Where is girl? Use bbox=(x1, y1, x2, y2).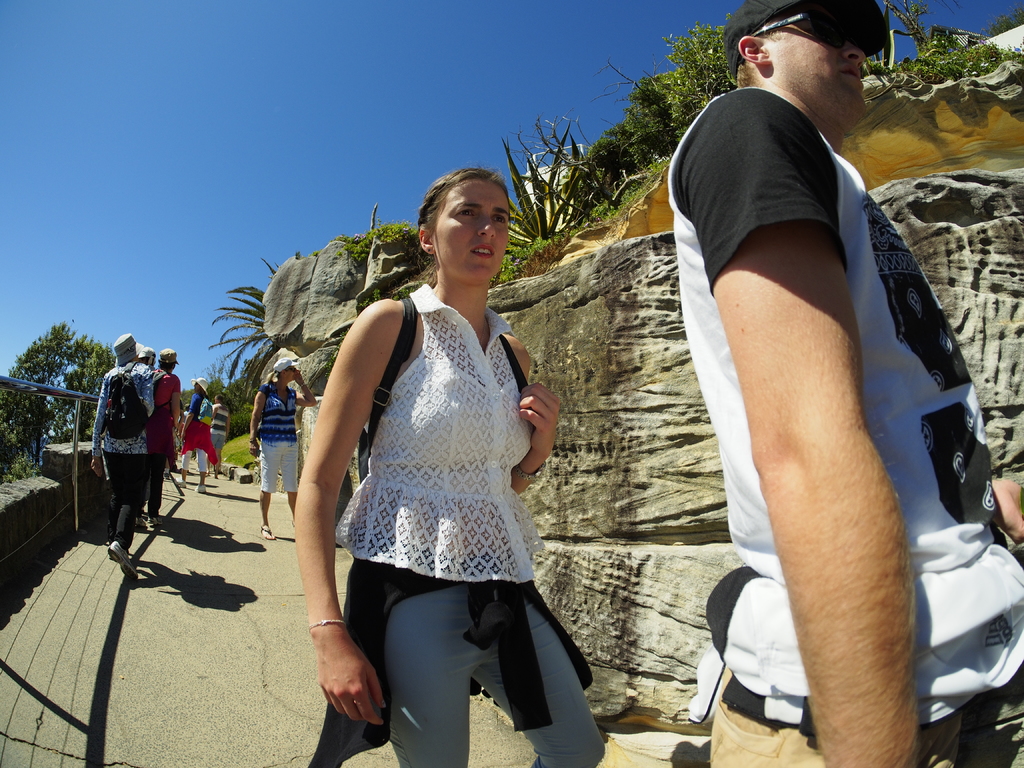
bbox=(301, 170, 594, 765).
